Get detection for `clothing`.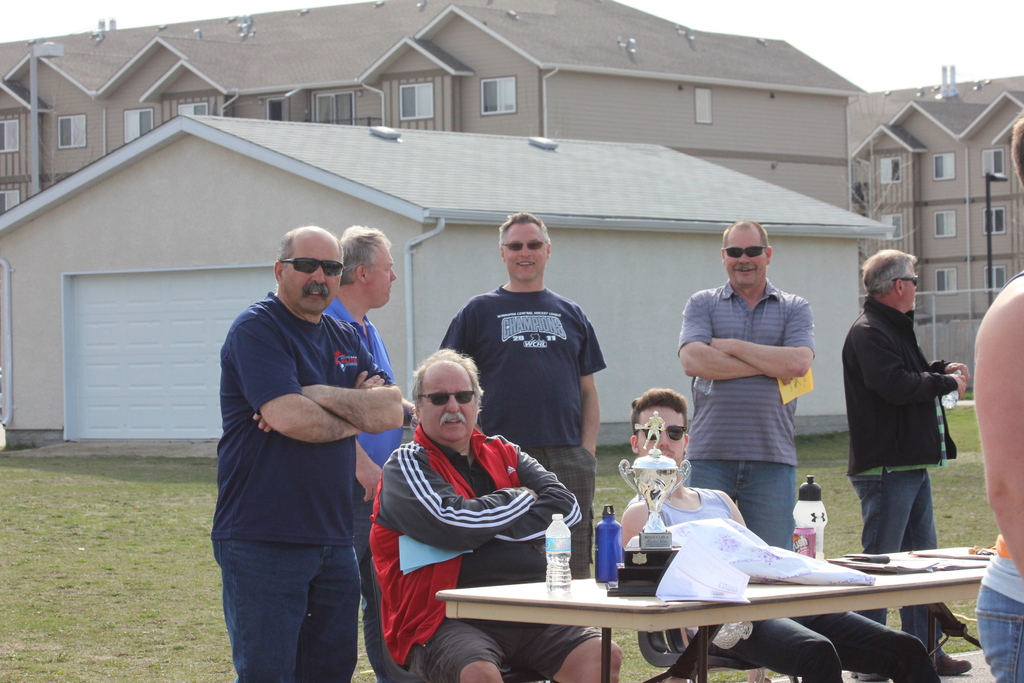
Detection: (x1=678, y1=278, x2=815, y2=551).
